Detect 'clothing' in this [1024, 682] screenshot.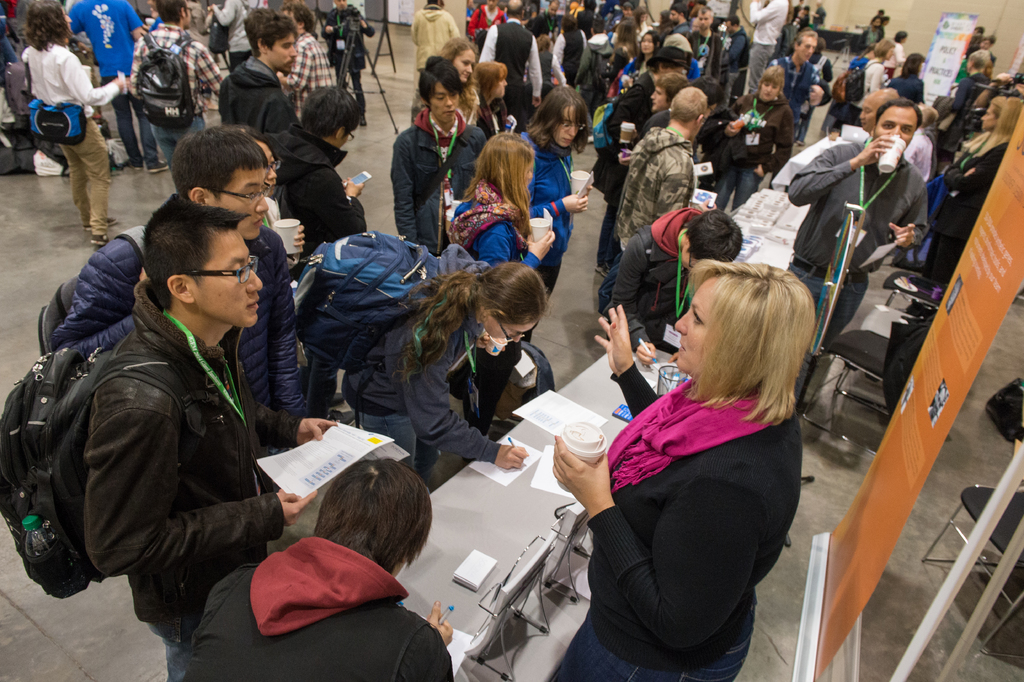
Detection: detection(173, 2, 221, 47).
